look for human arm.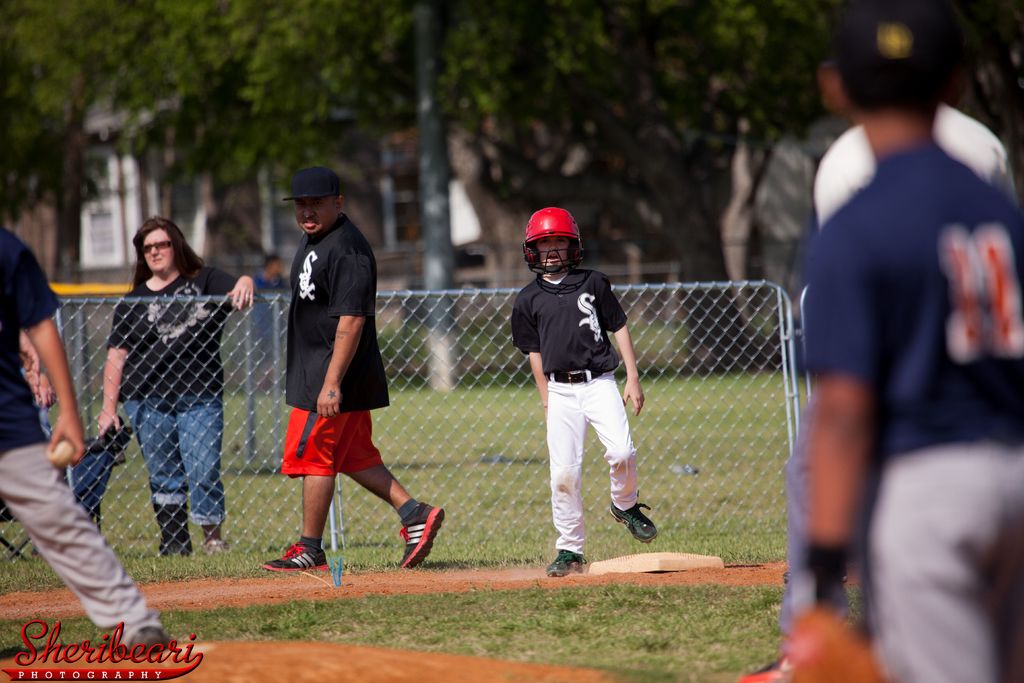
Found: box(506, 283, 552, 422).
